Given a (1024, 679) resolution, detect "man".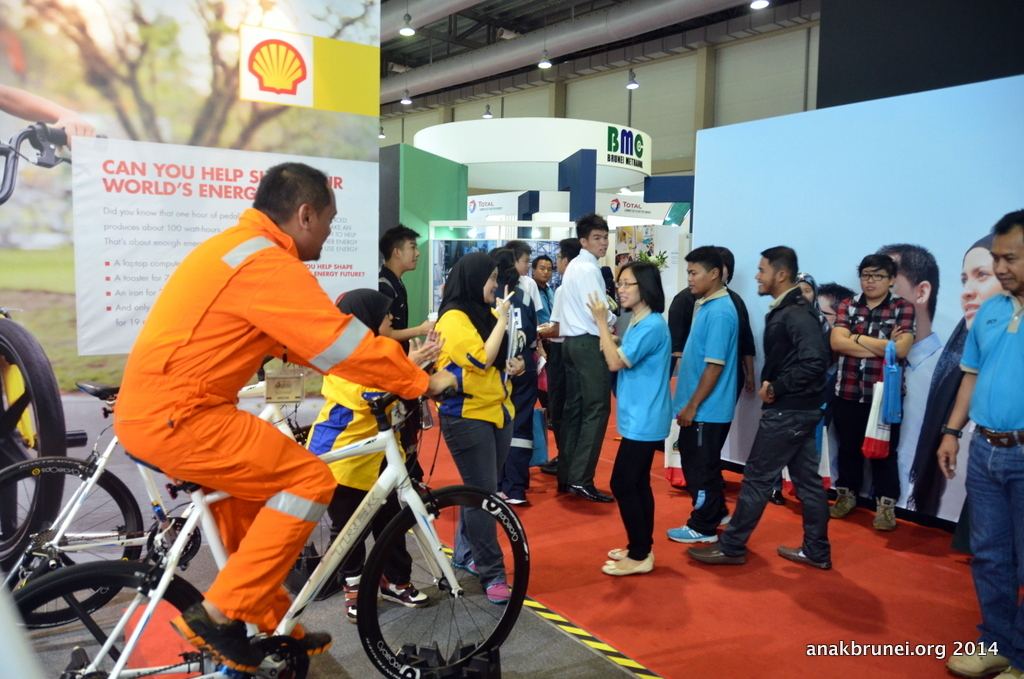
box=[933, 210, 1023, 678].
